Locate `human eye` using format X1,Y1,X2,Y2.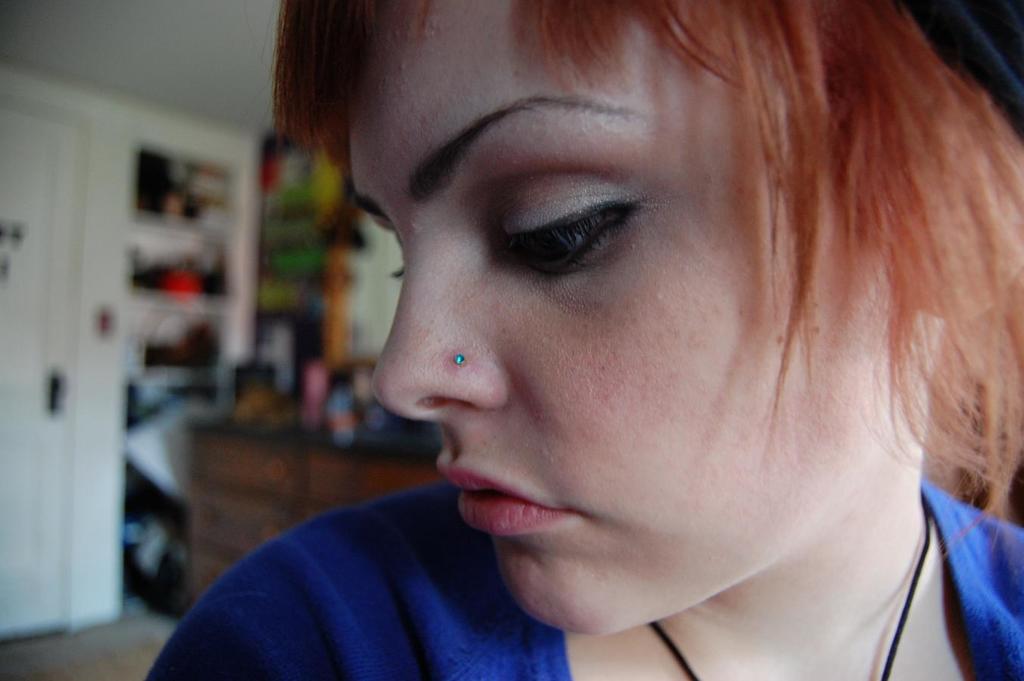
477,166,662,277.
